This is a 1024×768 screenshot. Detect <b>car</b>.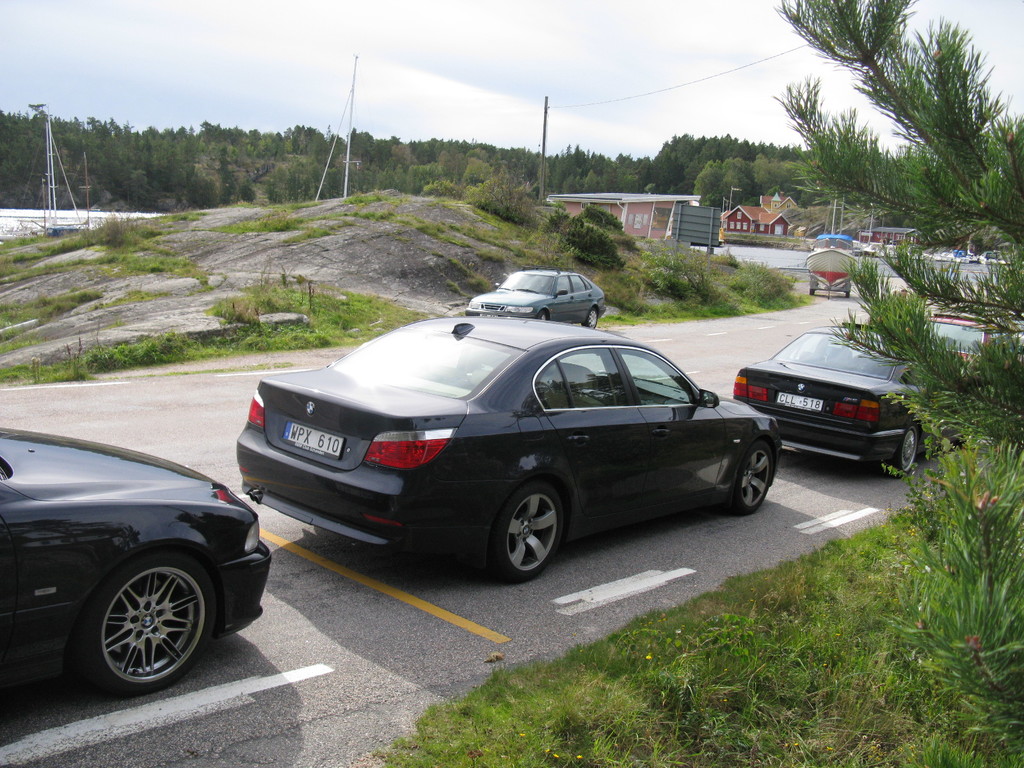
457 265 605 331.
